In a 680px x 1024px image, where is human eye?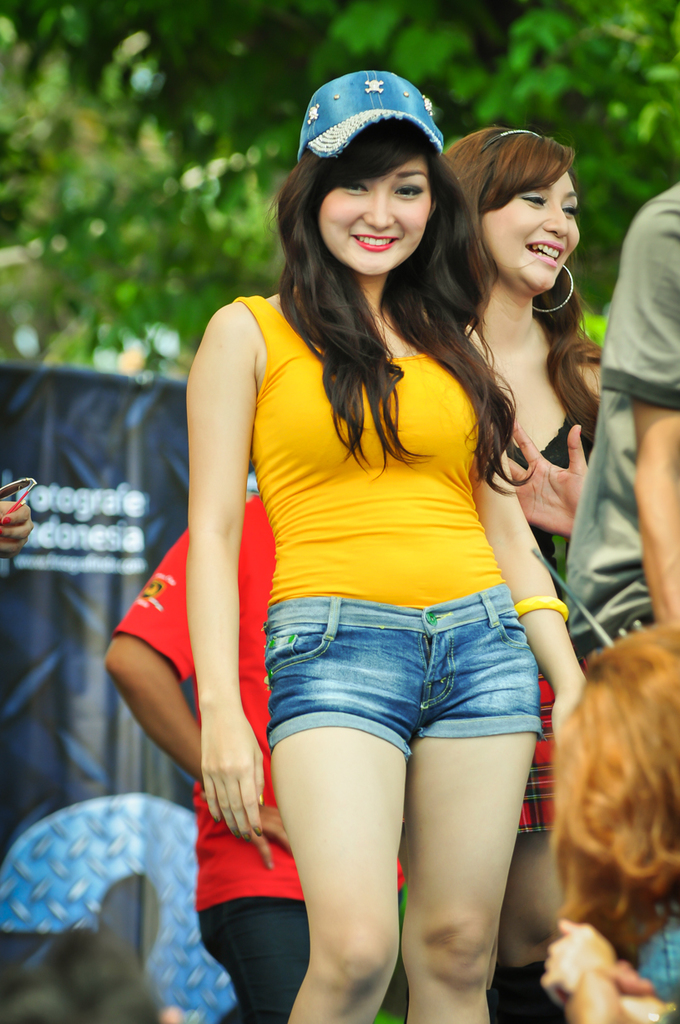
box(392, 180, 422, 196).
